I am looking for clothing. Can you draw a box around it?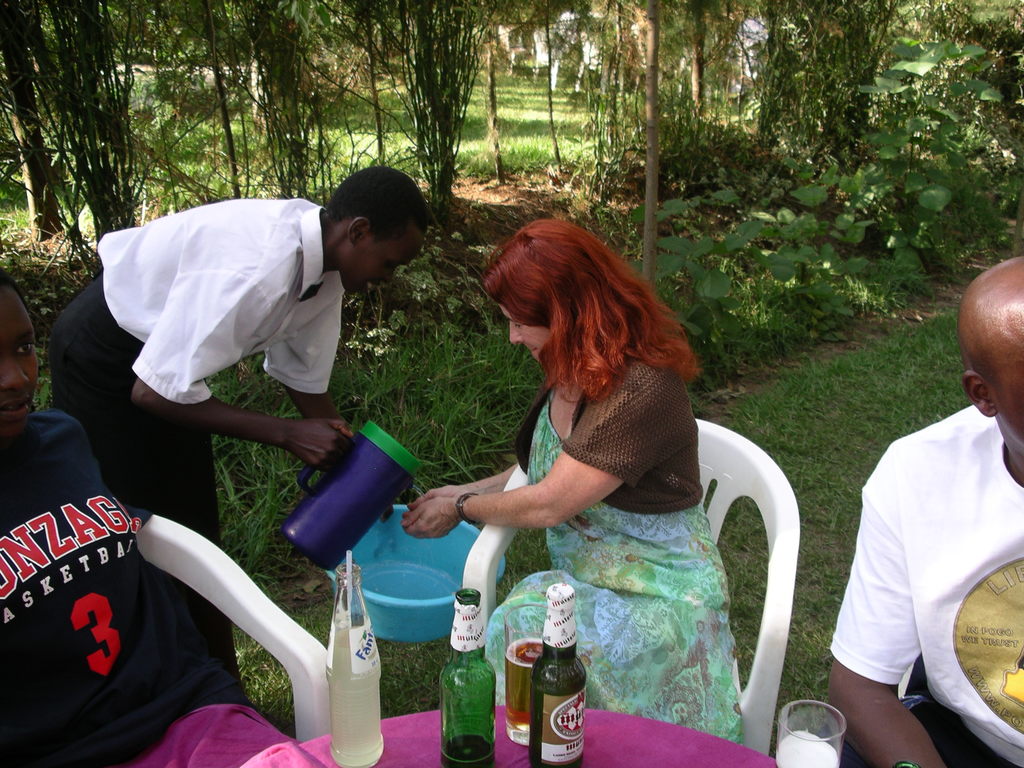
Sure, the bounding box is Rect(0, 410, 232, 767).
